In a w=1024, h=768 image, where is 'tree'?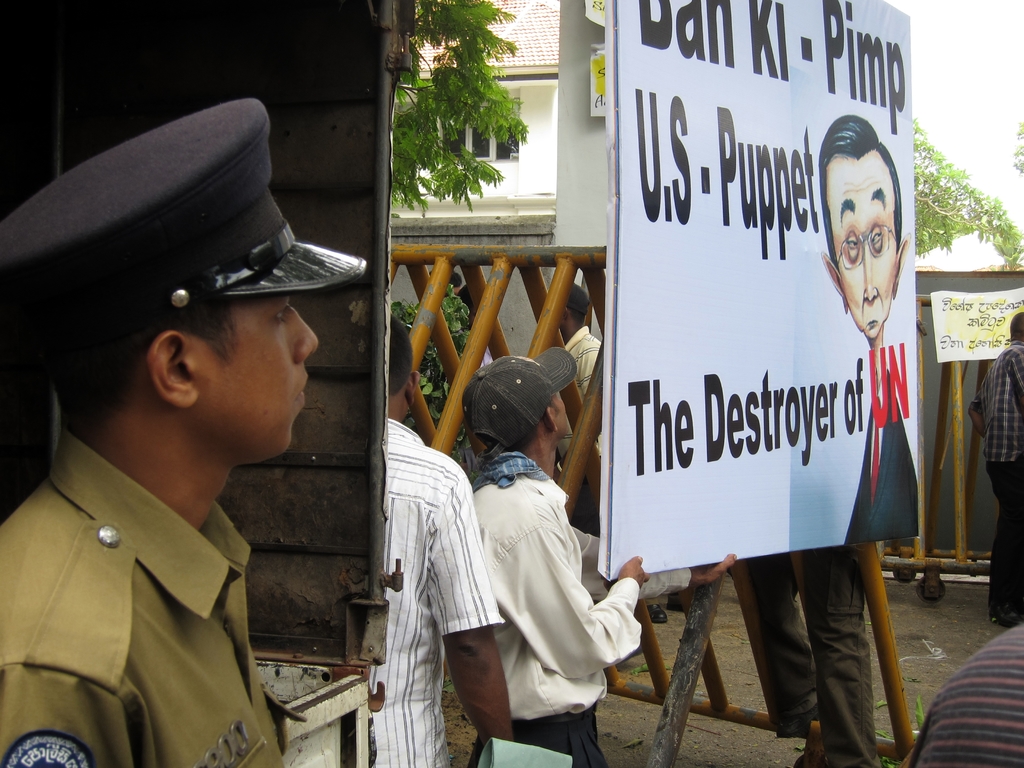
BBox(383, 0, 540, 221).
